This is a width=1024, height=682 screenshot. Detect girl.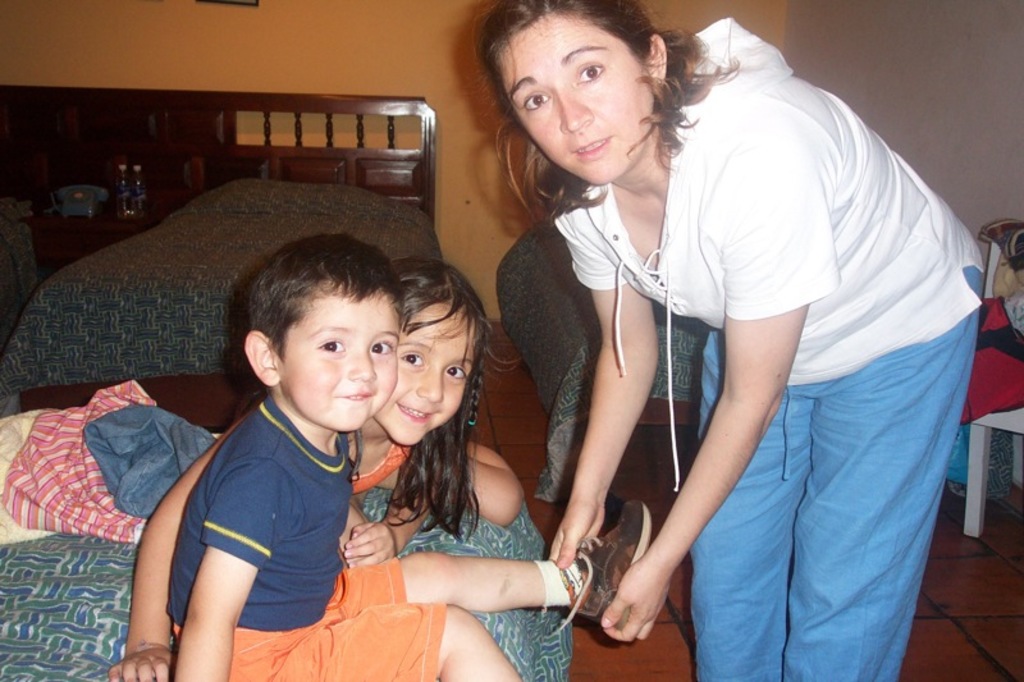
[104, 256, 525, 681].
